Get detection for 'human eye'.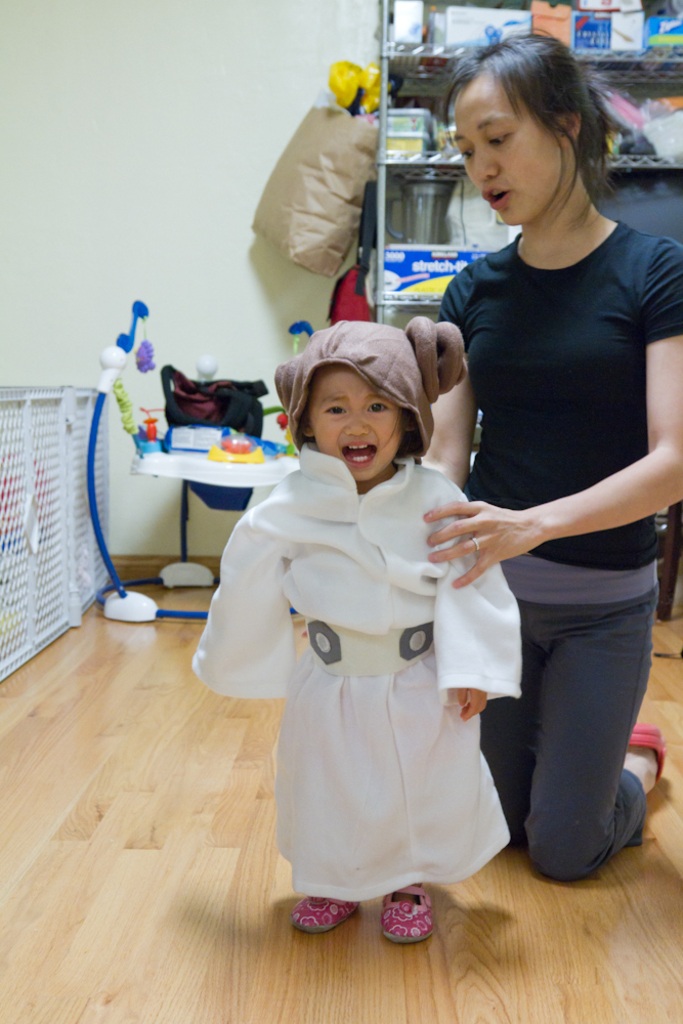
Detection: 368:396:392:415.
